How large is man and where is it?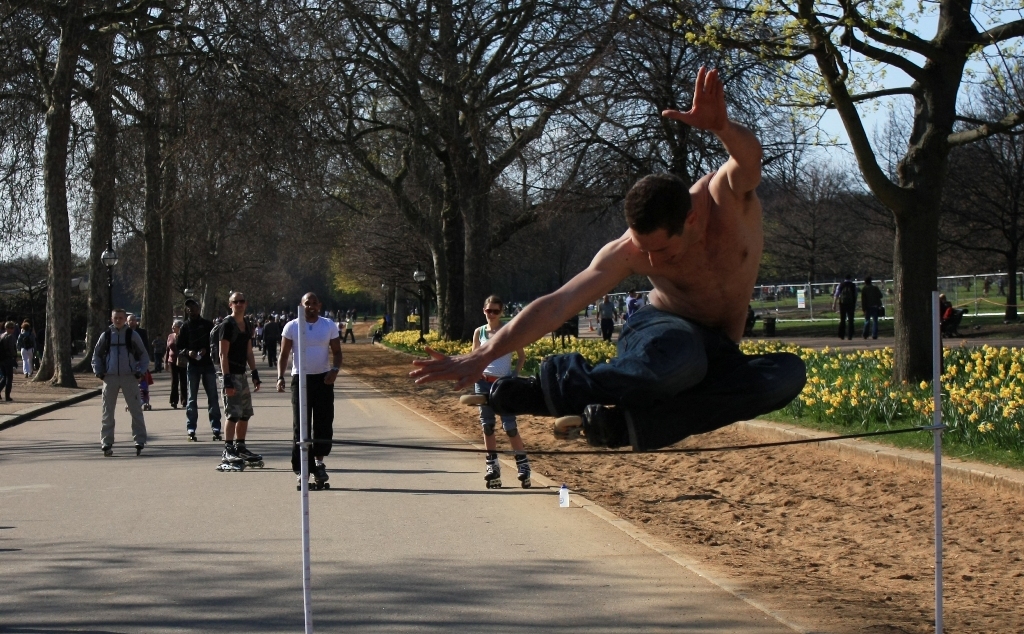
Bounding box: crop(90, 310, 152, 450).
